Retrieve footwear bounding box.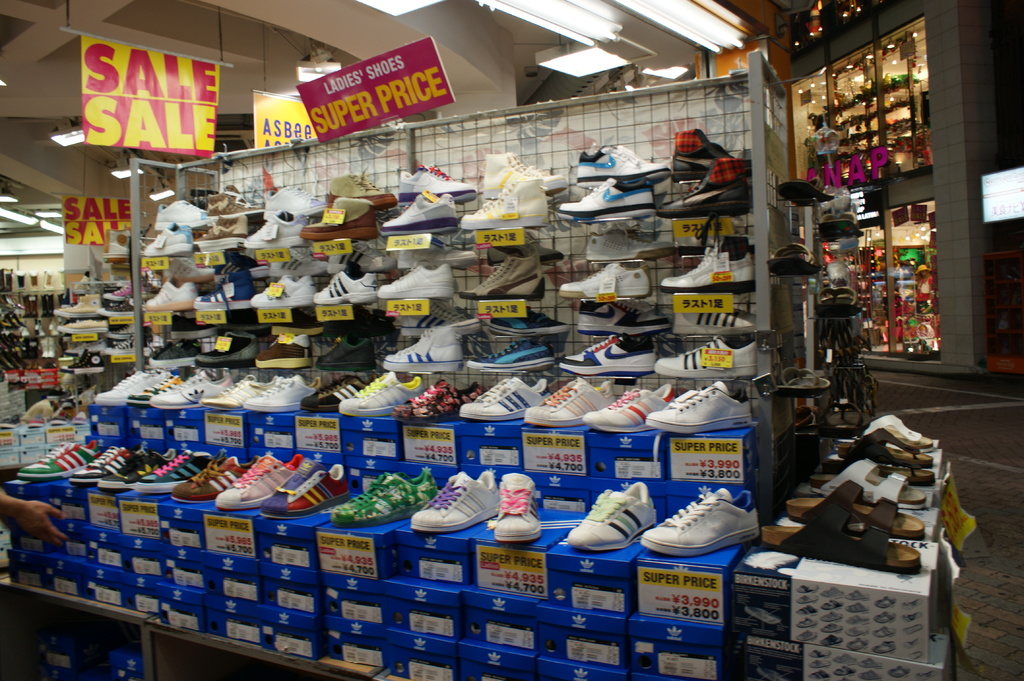
Bounding box: 461, 257, 548, 301.
